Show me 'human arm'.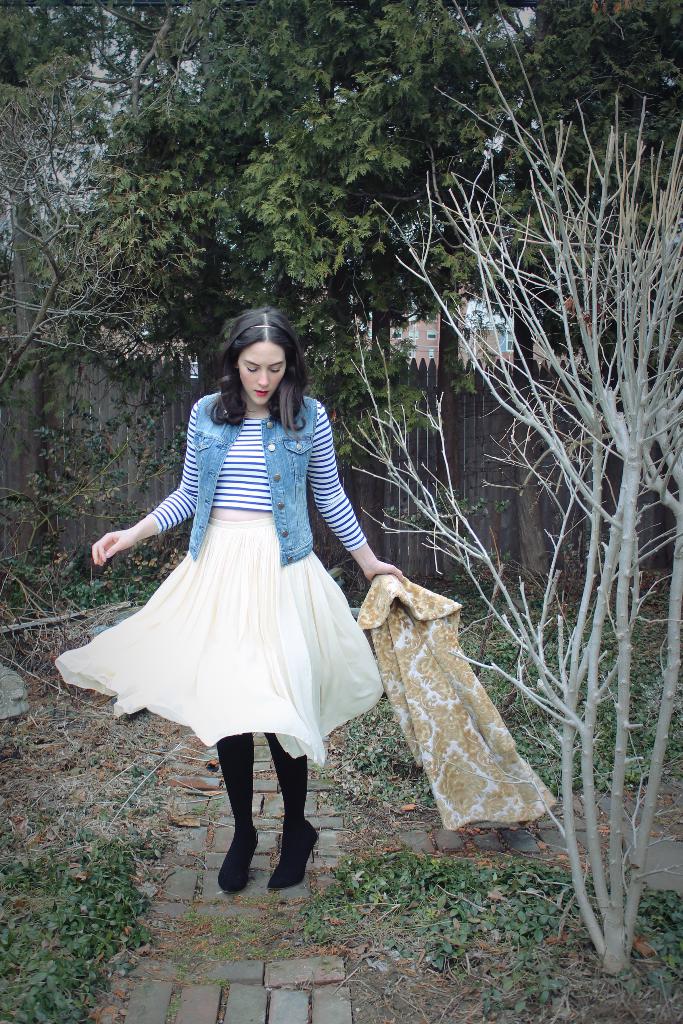
'human arm' is here: x1=93, y1=398, x2=201, y2=570.
